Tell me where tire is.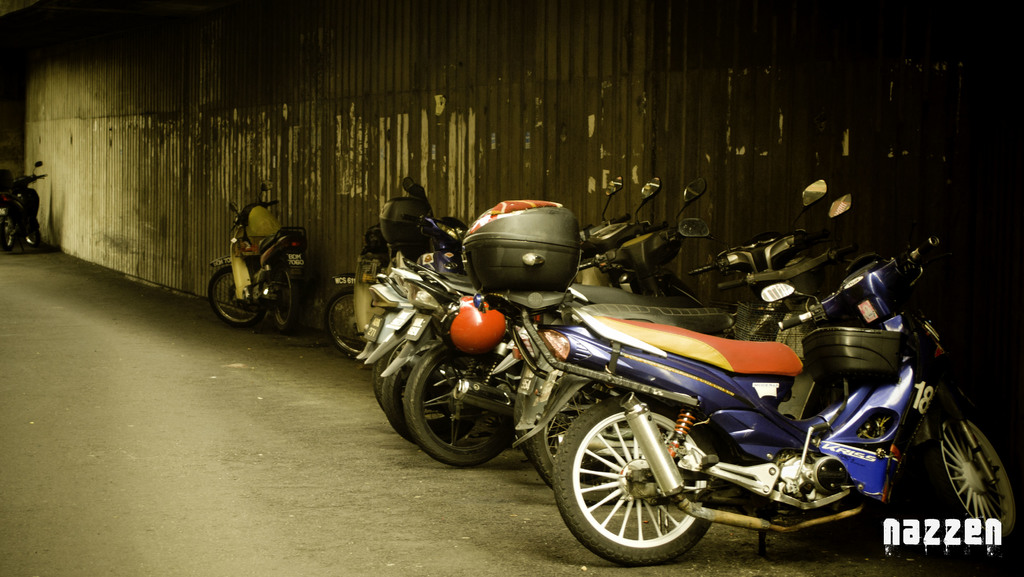
tire is at (374,338,410,403).
